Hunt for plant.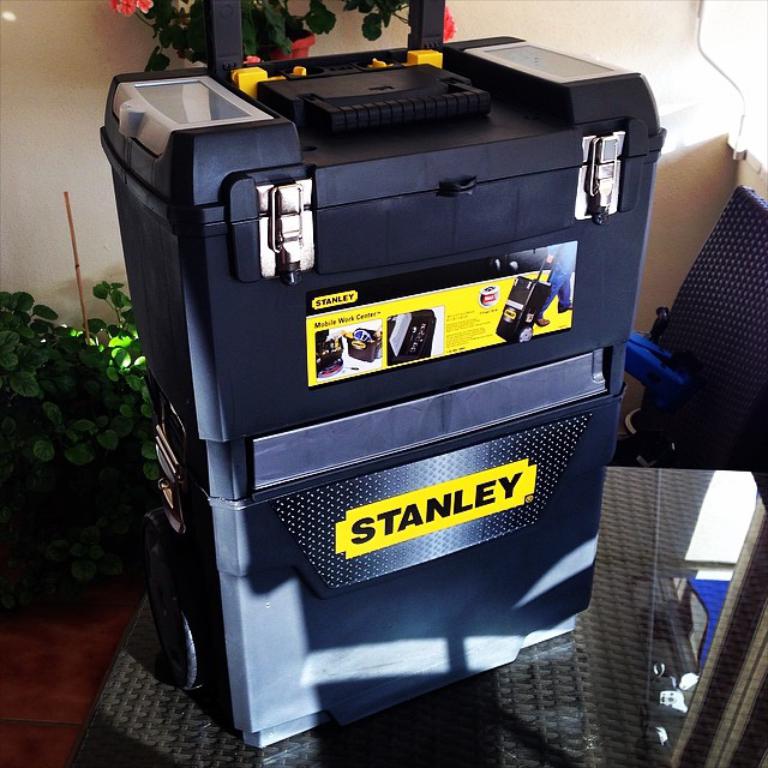
Hunted down at [8,278,142,632].
